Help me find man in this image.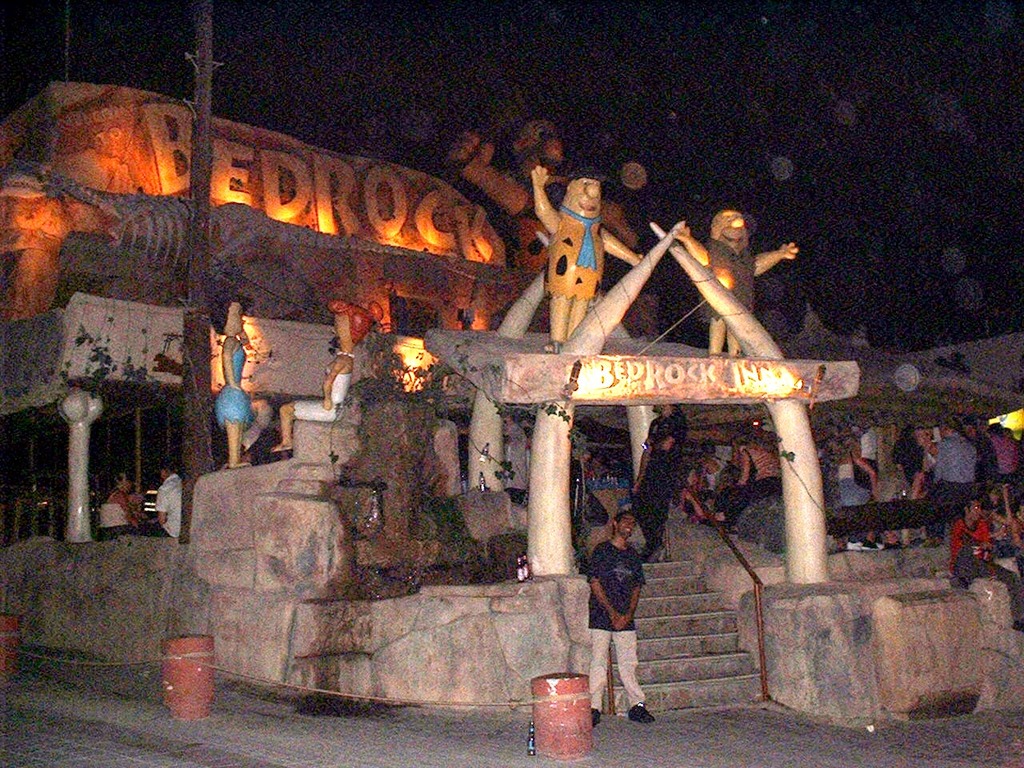
Found it: [left=1006, top=424, right=1023, bottom=446].
